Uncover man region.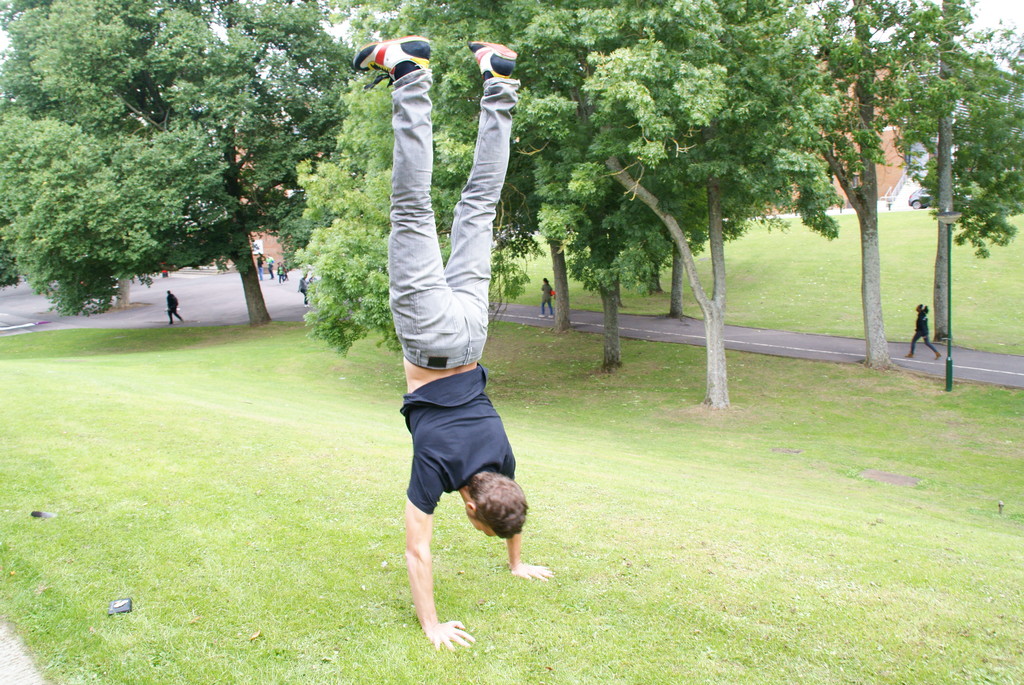
Uncovered: locate(164, 284, 184, 326).
